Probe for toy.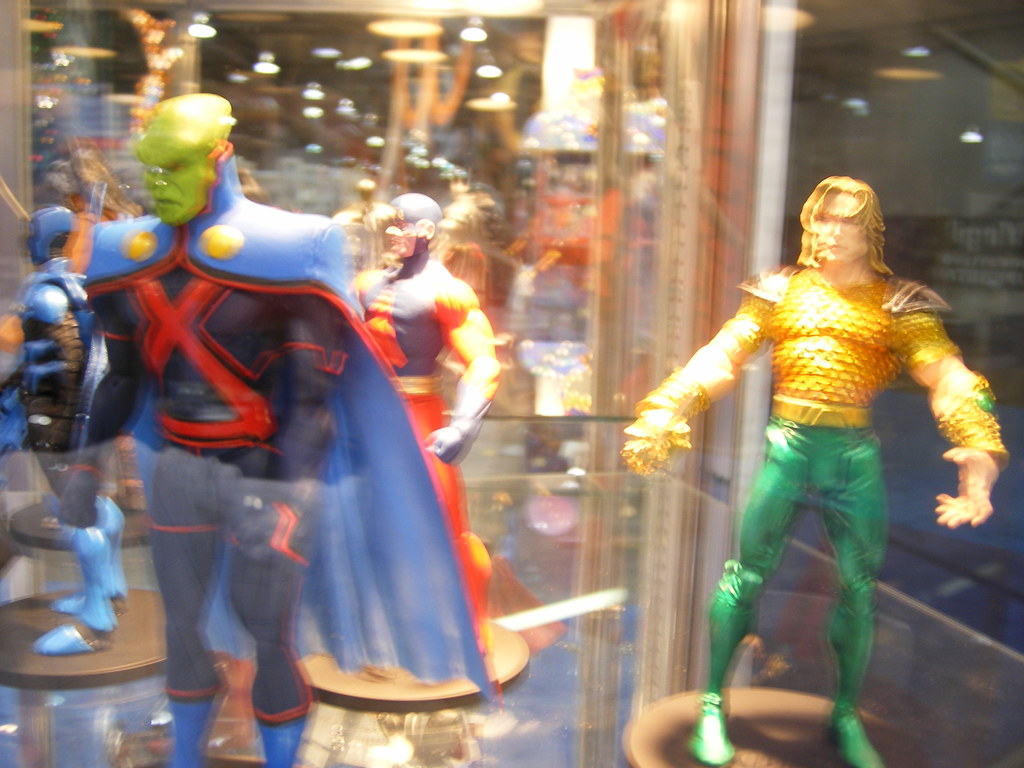
Probe result: (x1=354, y1=196, x2=502, y2=669).
